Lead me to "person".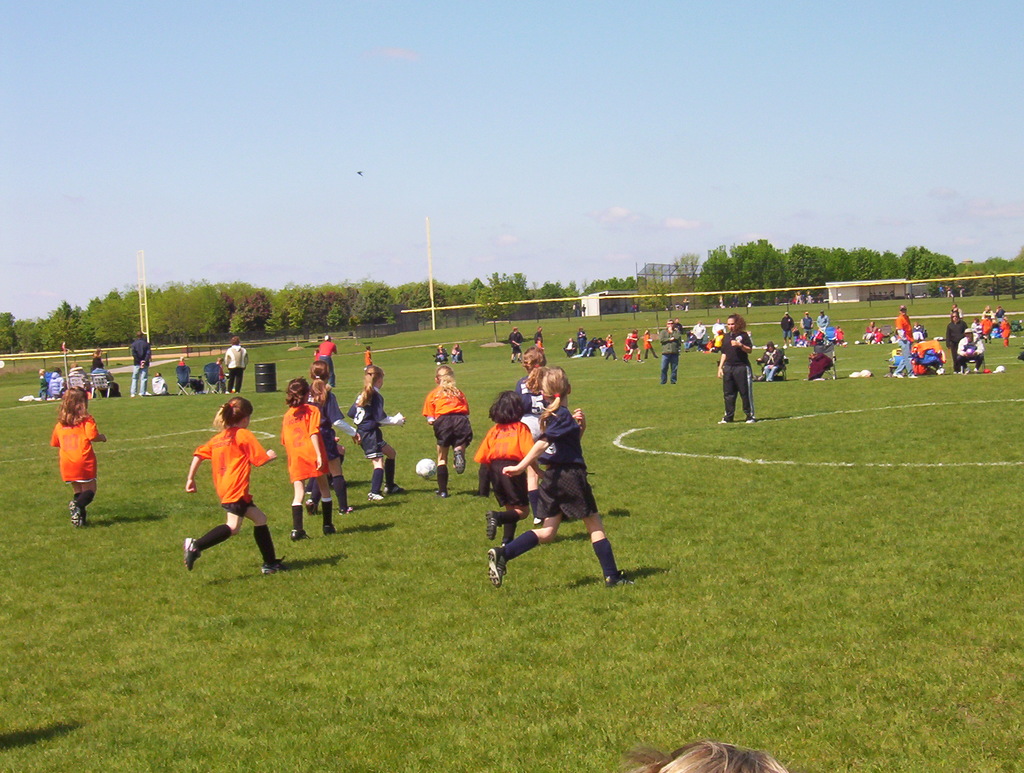
Lead to [x1=687, y1=319, x2=705, y2=339].
